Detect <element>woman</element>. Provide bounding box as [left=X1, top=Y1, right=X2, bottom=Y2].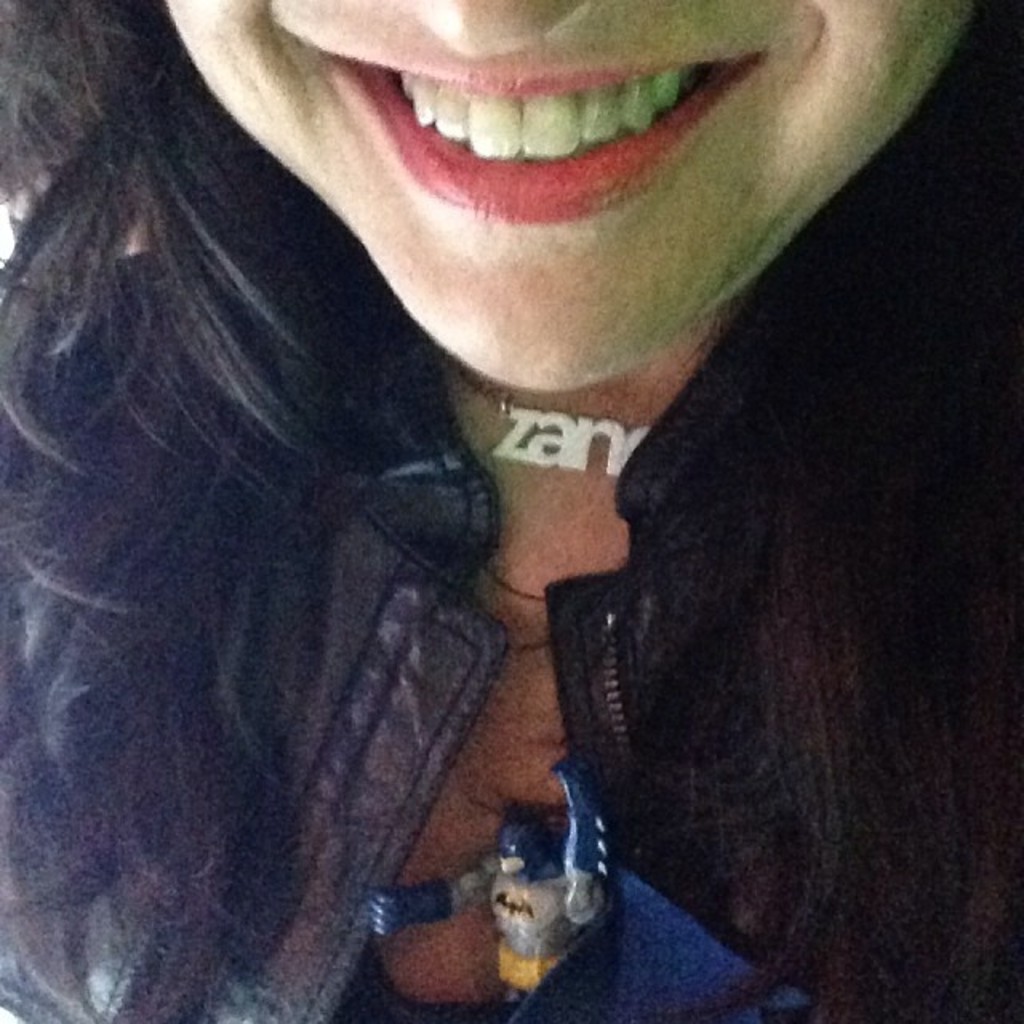
[left=0, top=0, right=1022, bottom=1022].
